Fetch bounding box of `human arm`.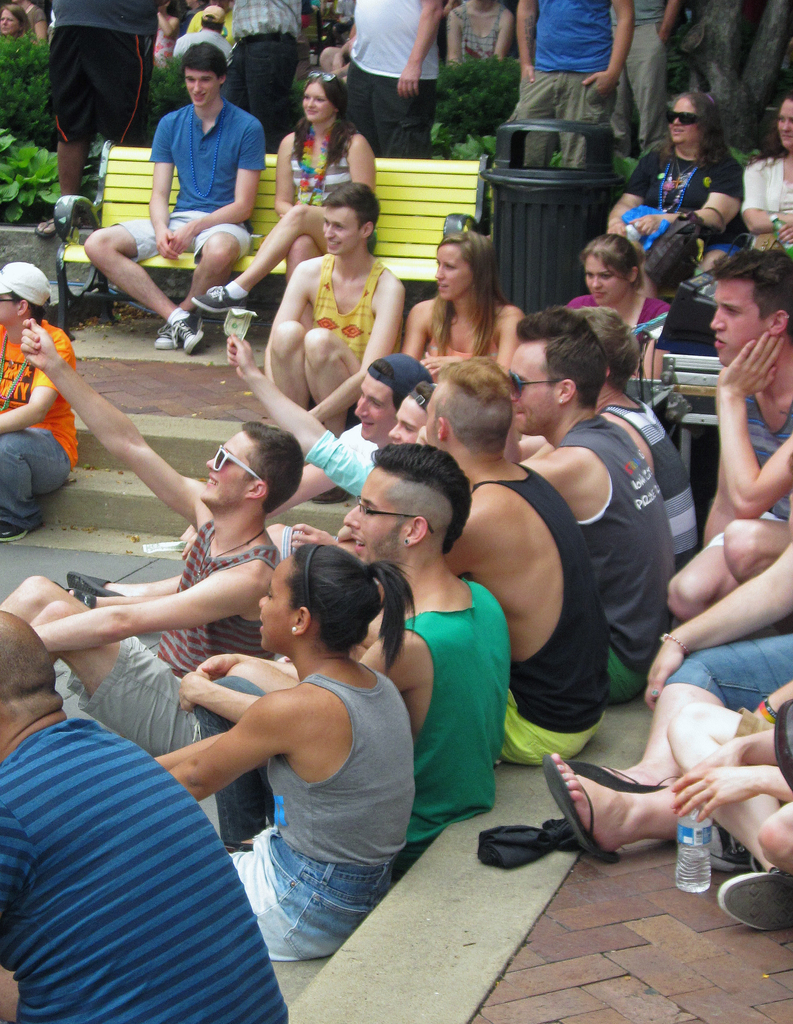
Bbox: Rect(259, 253, 320, 332).
